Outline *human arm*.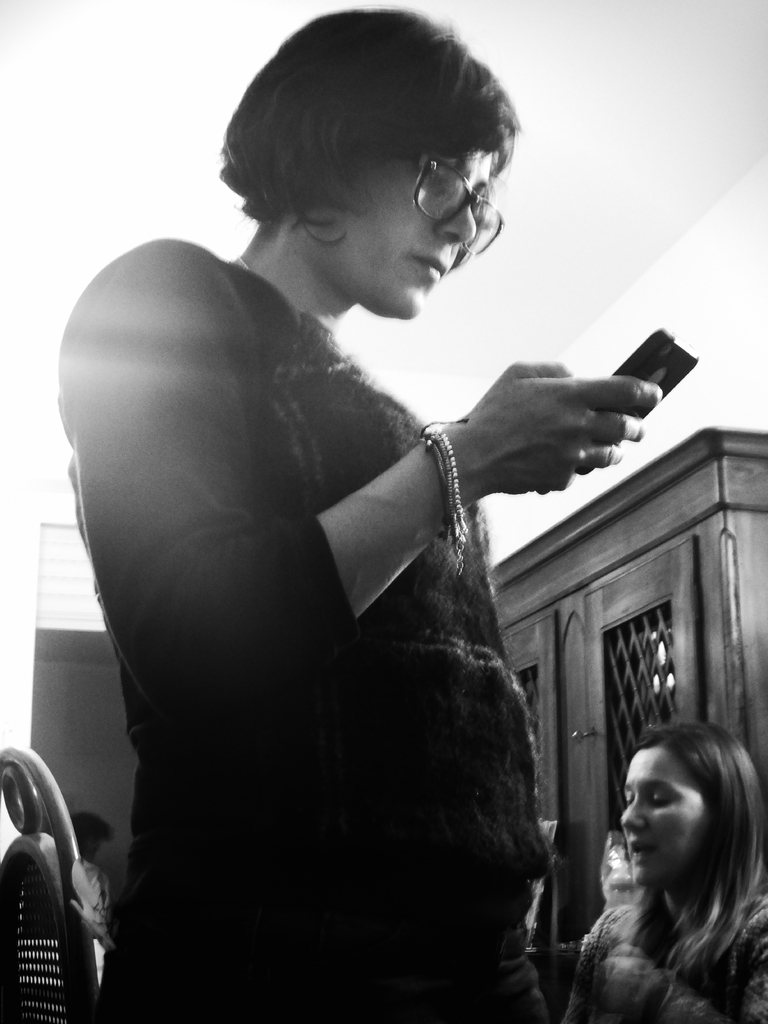
Outline: 60, 243, 650, 695.
